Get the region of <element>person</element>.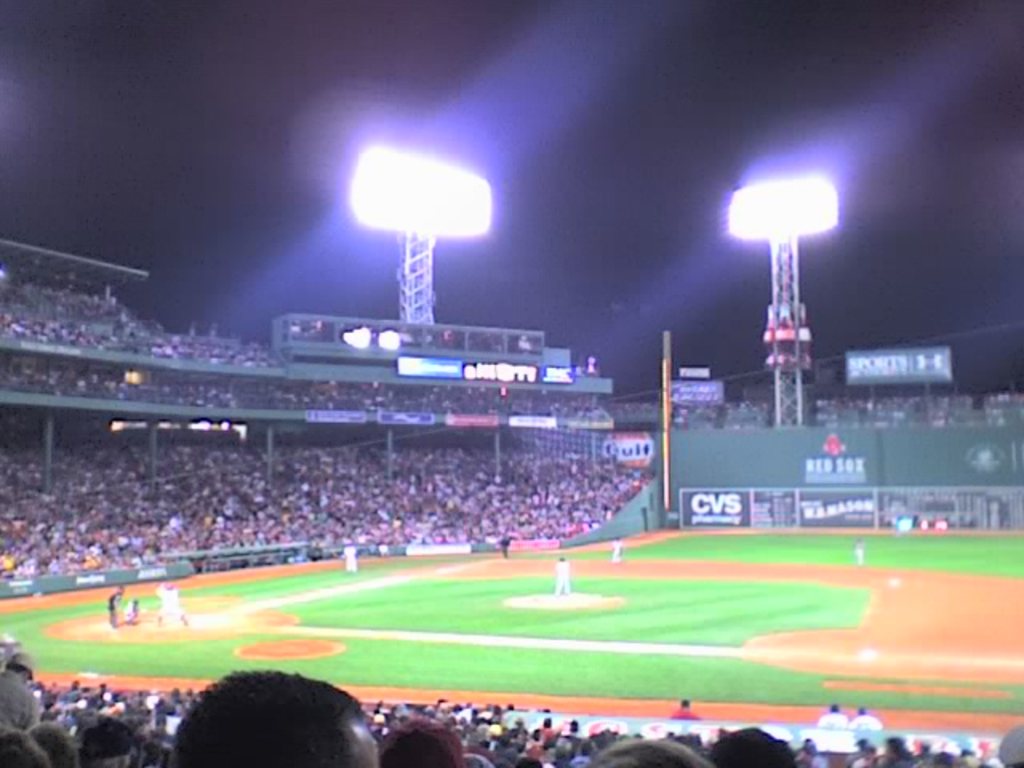
crop(125, 597, 146, 619).
